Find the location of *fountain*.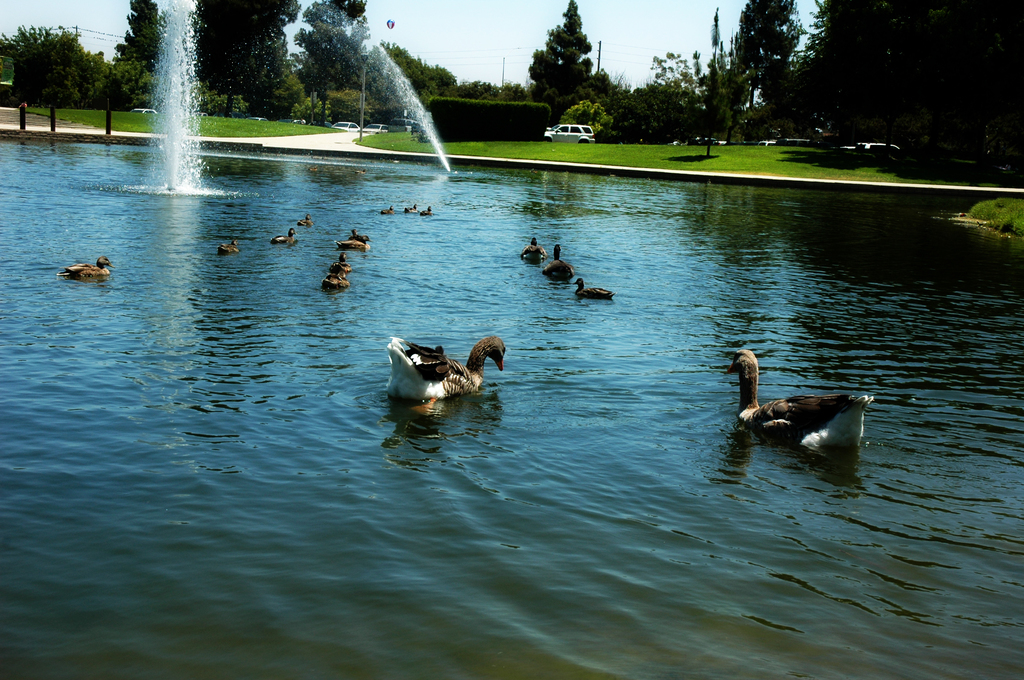
Location: x1=114 y1=17 x2=220 y2=219.
